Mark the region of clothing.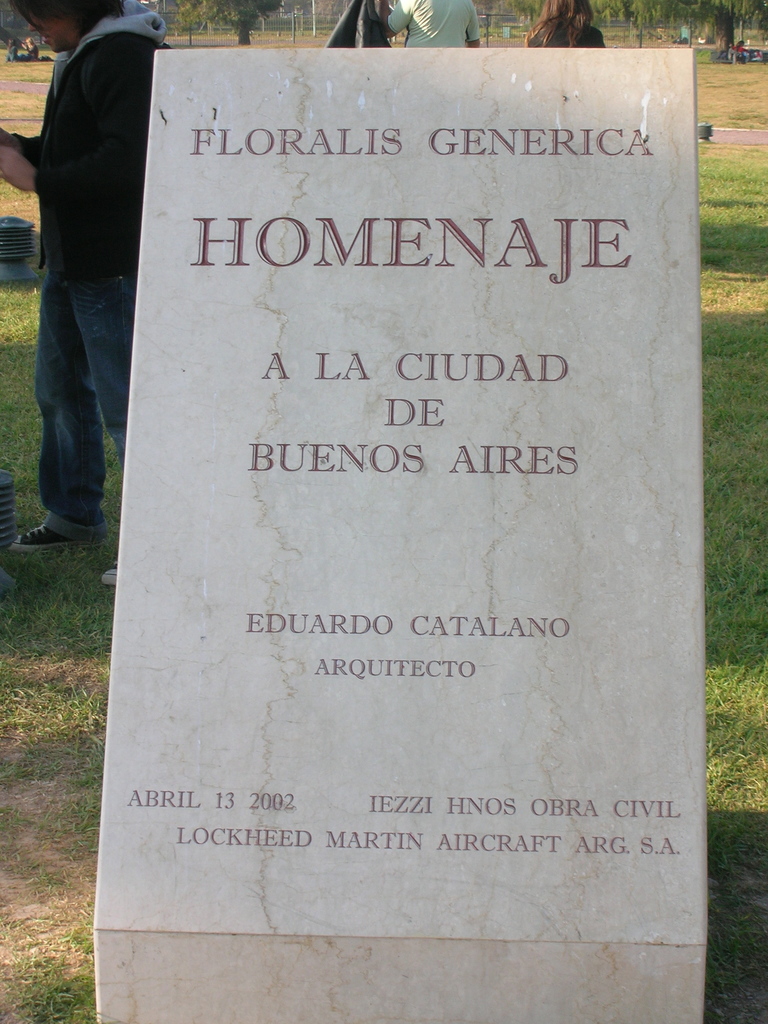
Region: pyautogui.locateOnScreen(725, 38, 751, 67).
